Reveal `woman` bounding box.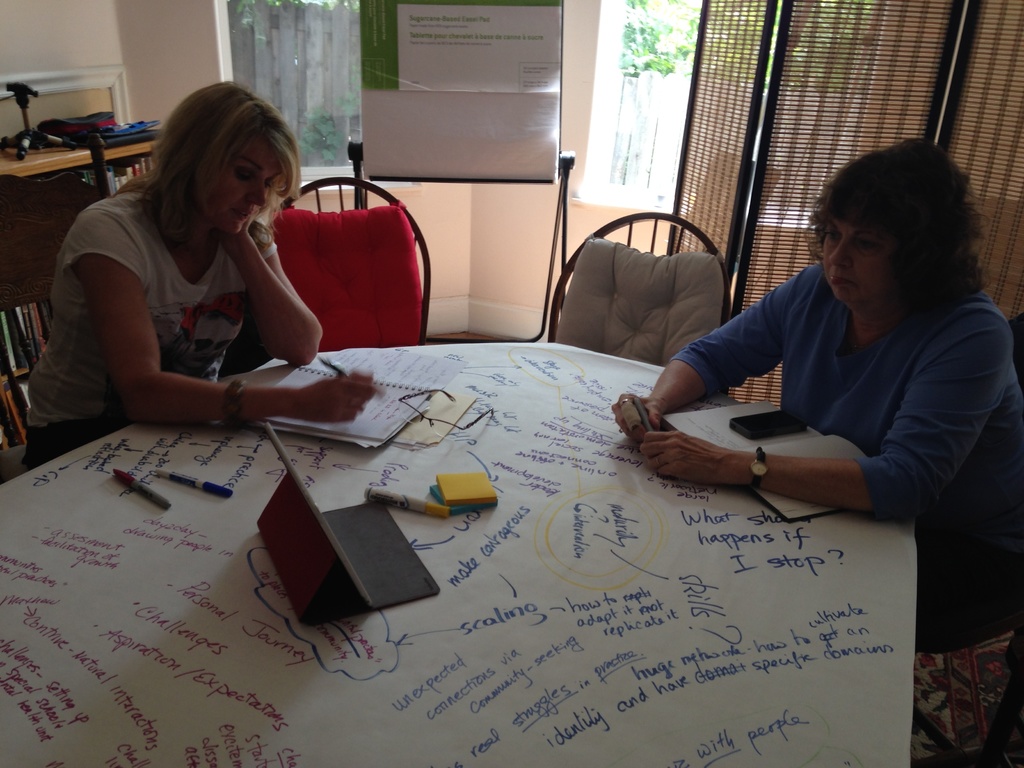
Revealed: 22, 75, 378, 477.
